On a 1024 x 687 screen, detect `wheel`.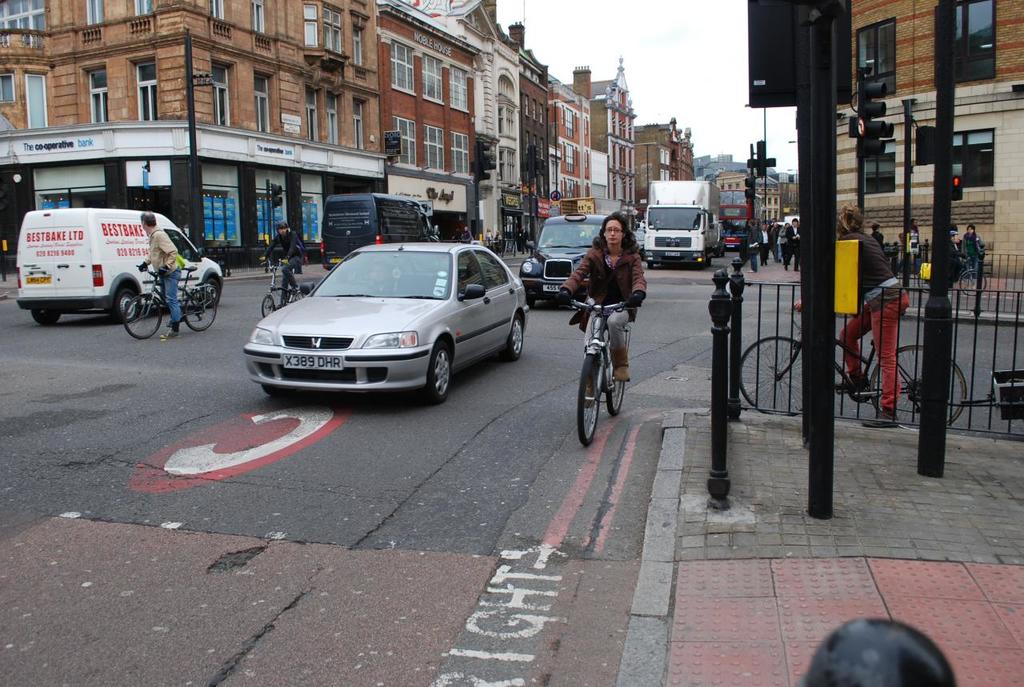
l=414, t=340, r=450, b=405.
